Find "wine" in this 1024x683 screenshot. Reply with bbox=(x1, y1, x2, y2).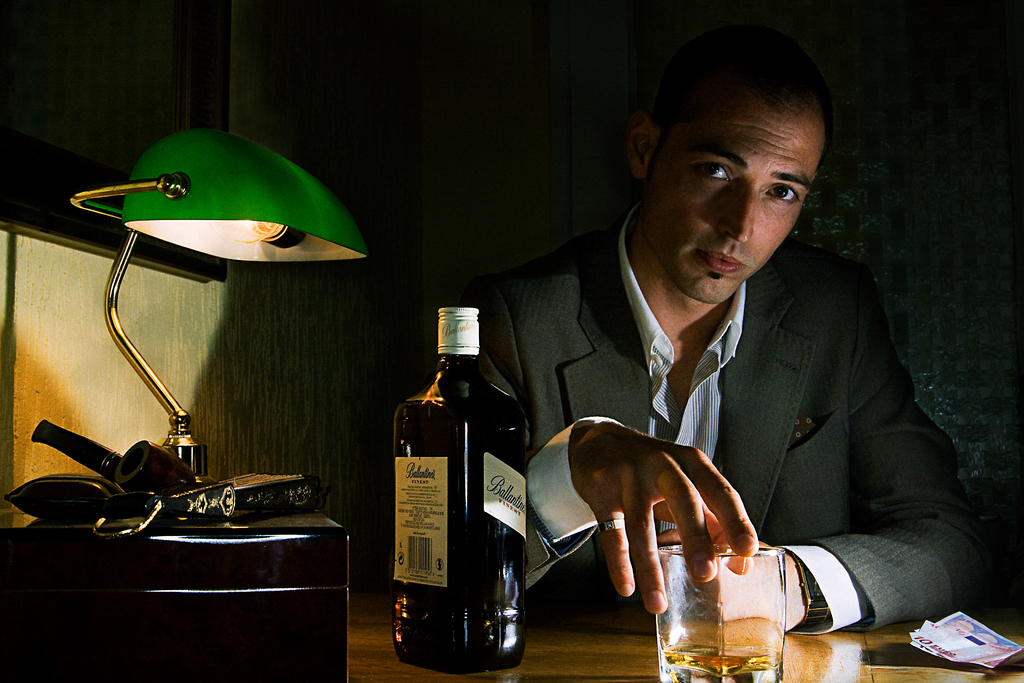
bbox=(378, 293, 532, 674).
